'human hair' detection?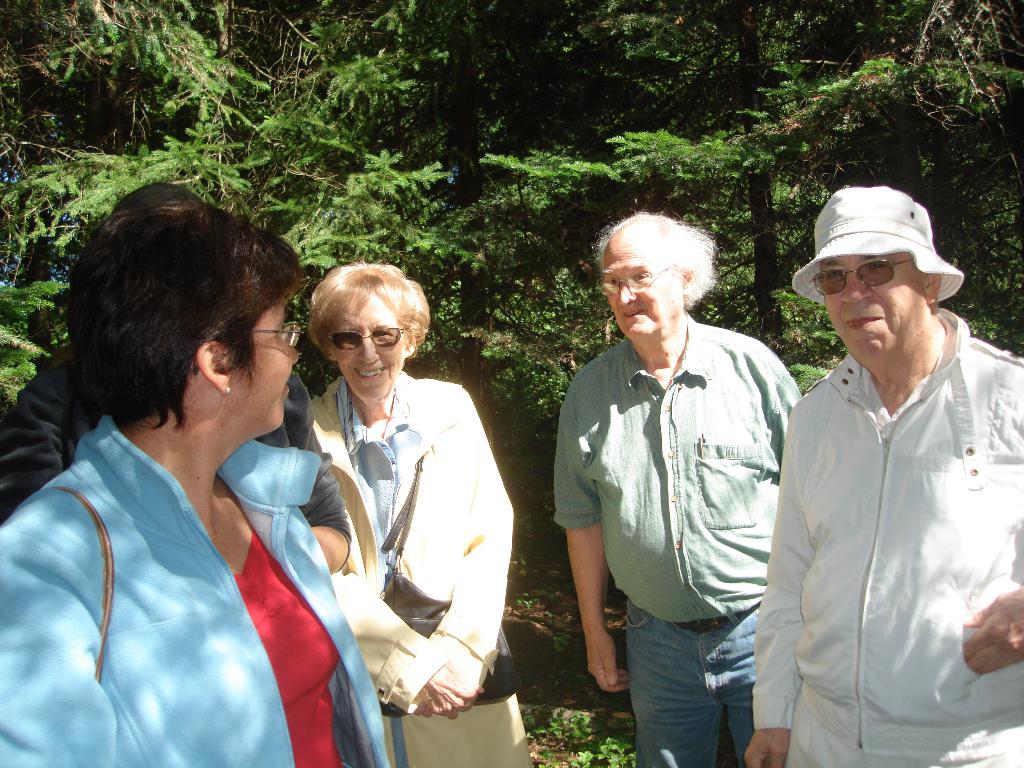
585/207/716/313
